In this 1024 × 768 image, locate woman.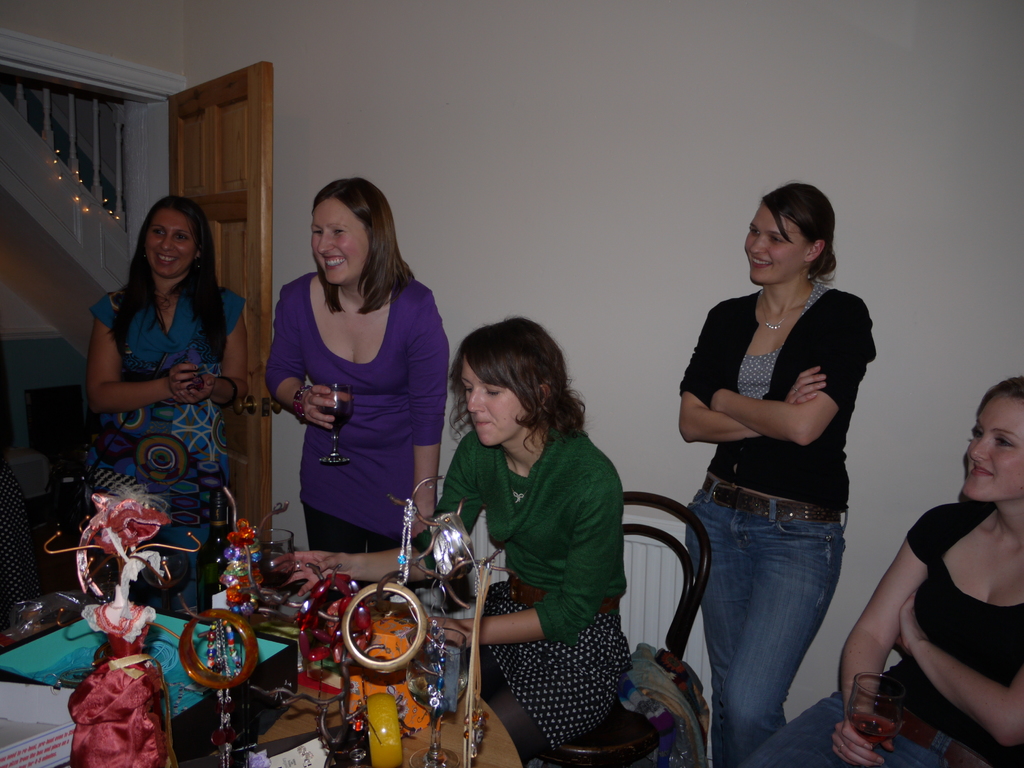
Bounding box: {"left": 268, "top": 317, "right": 636, "bottom": 767}.
